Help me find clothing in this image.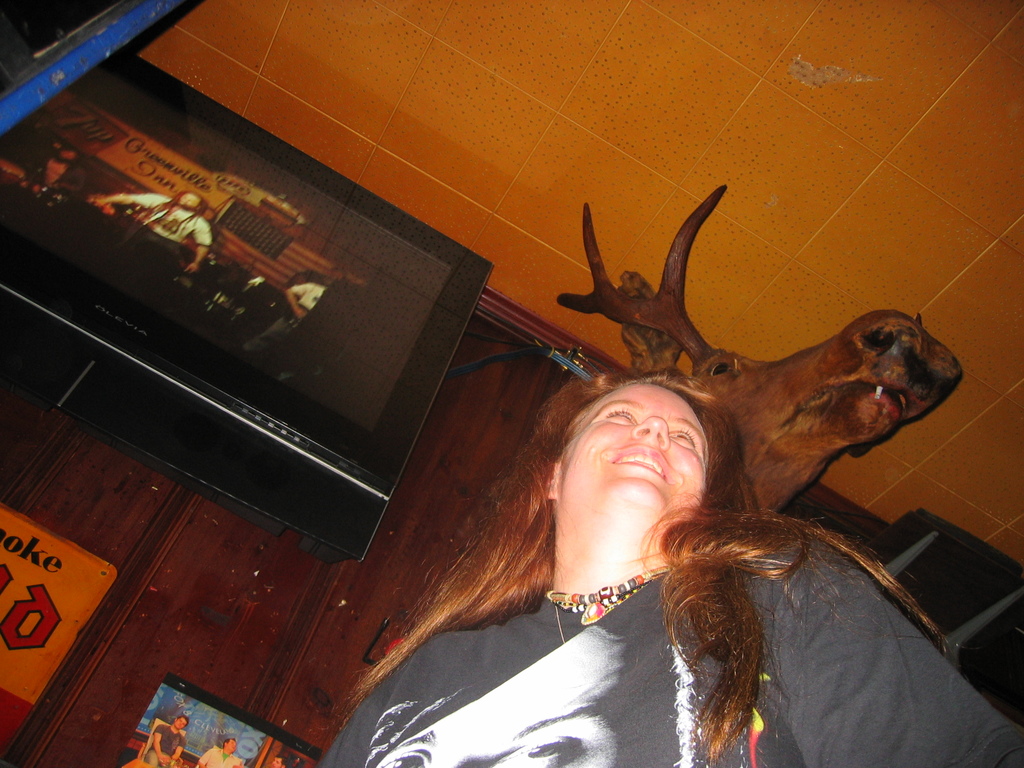
Found it: x1=140, y1=724, x2=192, y2=767.
